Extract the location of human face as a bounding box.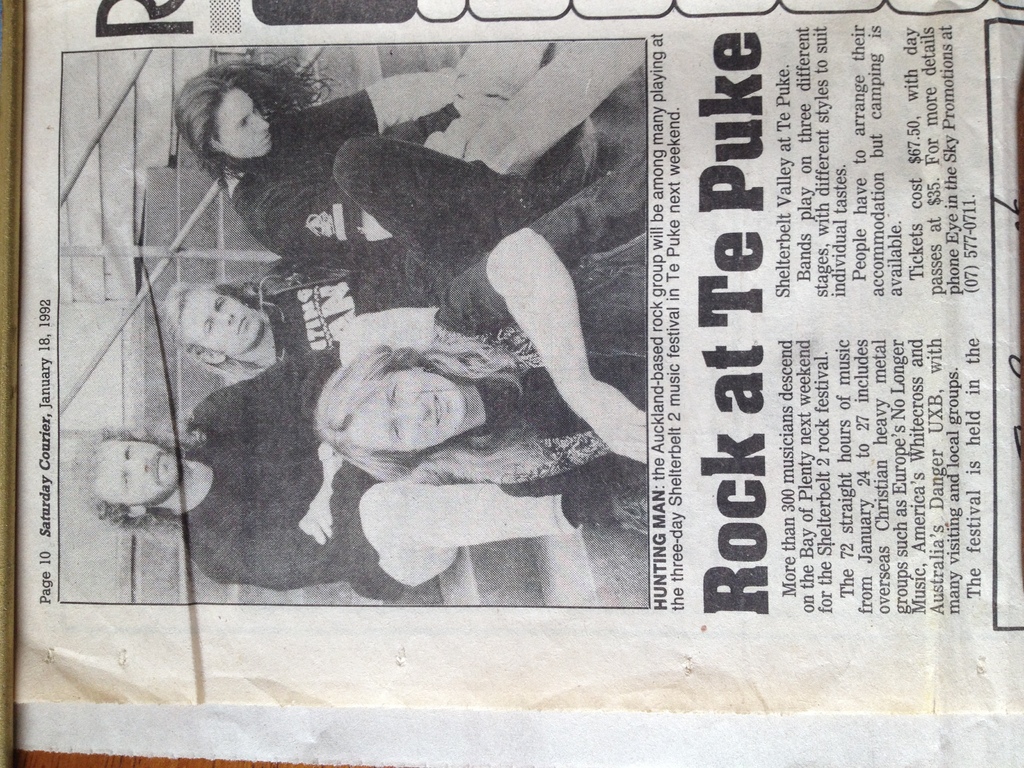
{"left": 184, "top": 291, "right": 267, "bottom": 355}.
